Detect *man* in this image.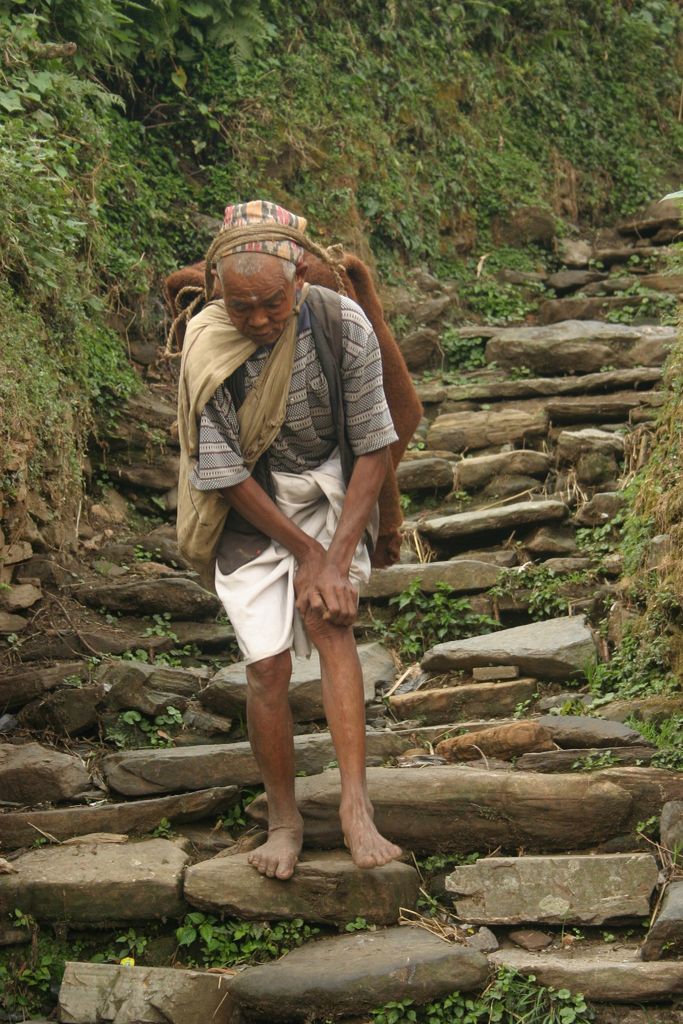
Detection: x1=176, y1=203, x2=400, y2=878.
